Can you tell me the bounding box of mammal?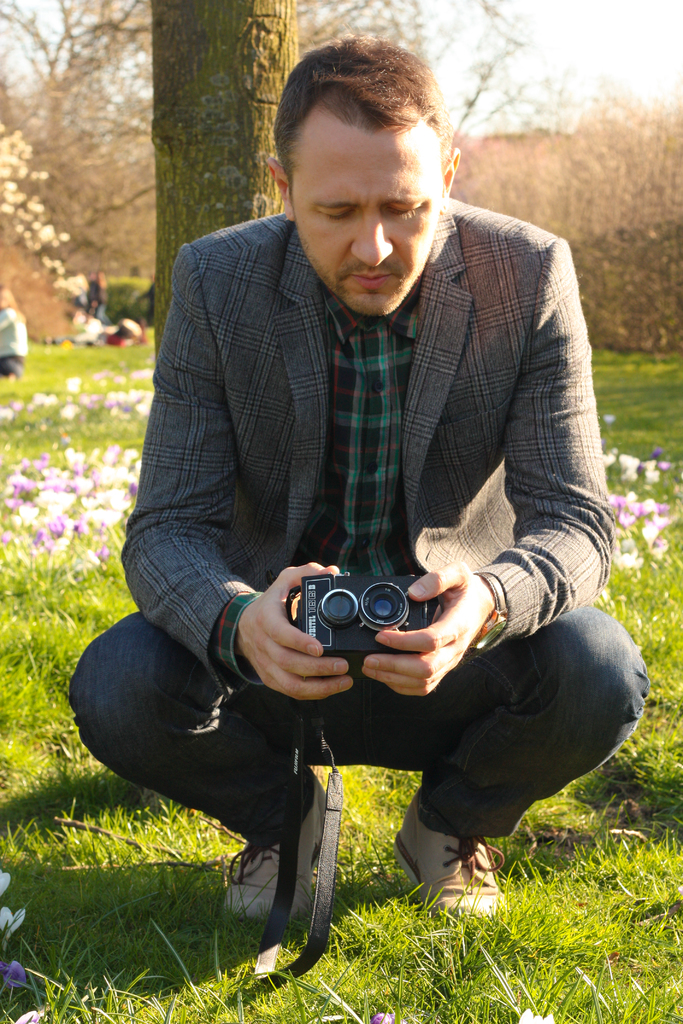
x1=0 y1=282 x2=26 y2=380.
